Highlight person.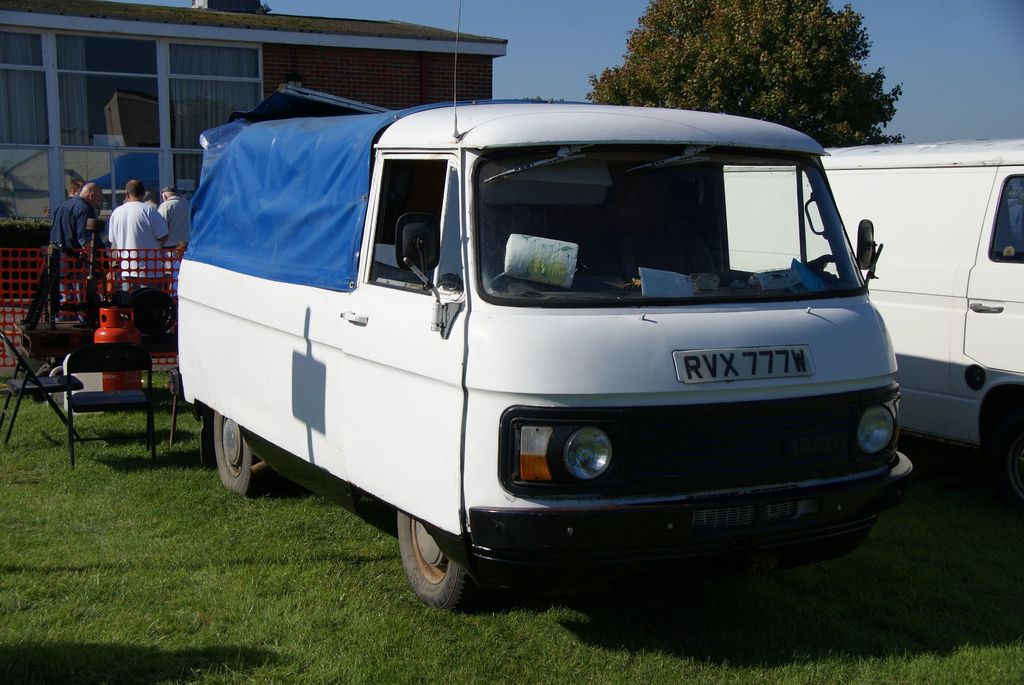
Highlighted region: locate(44, 206, 50, 221).
